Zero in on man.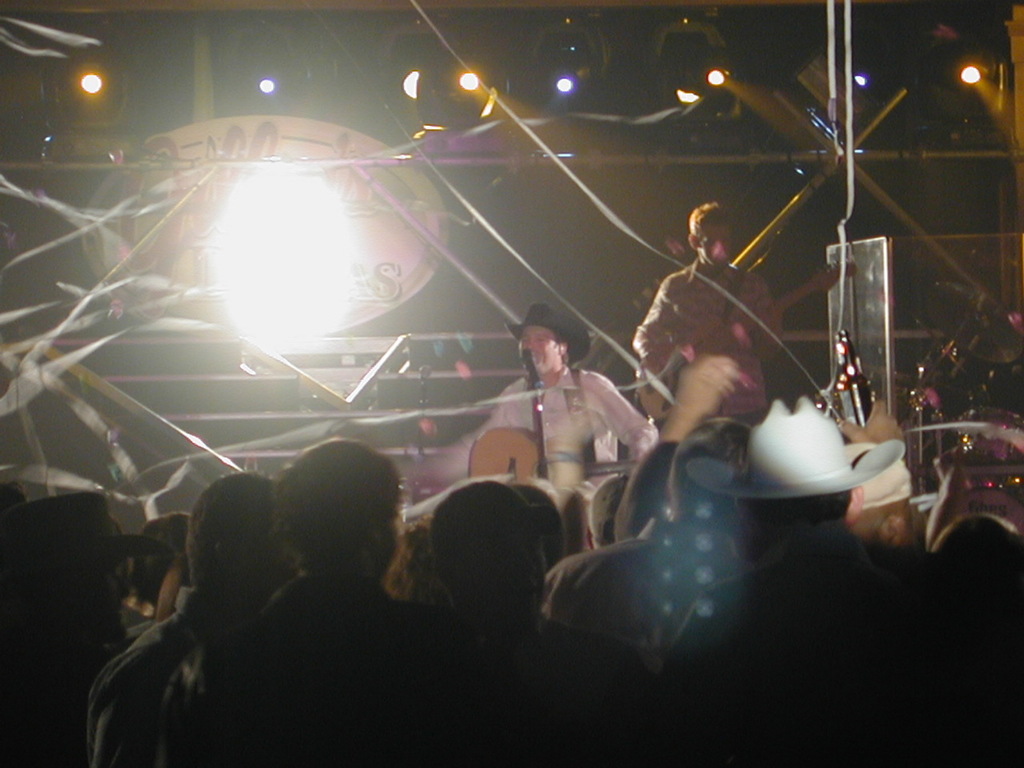
Zeroed in: (left=494, top=314, right=652, bottom=514).
